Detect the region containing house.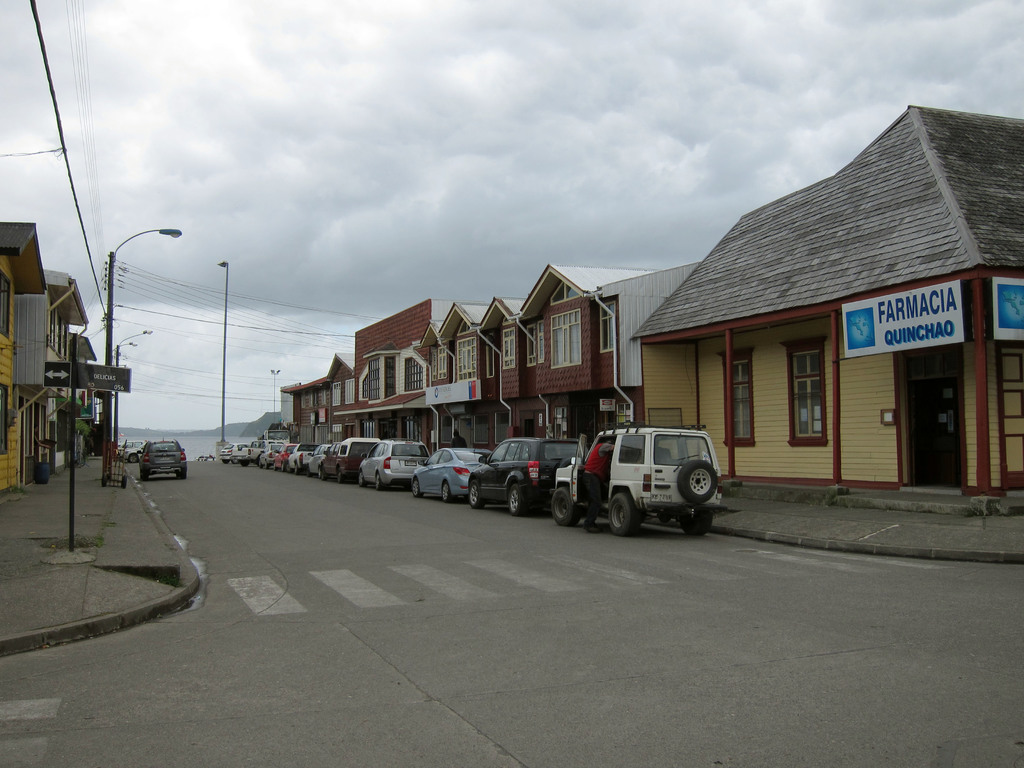
box=[0, 246, 19, 499].
